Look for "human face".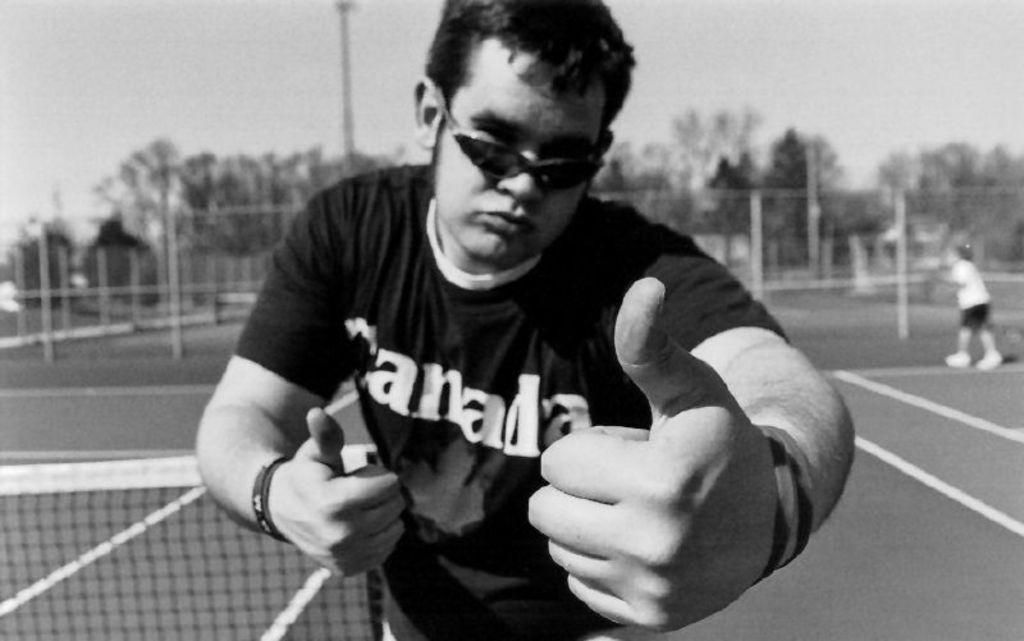
Found: [436,46,604,261].
